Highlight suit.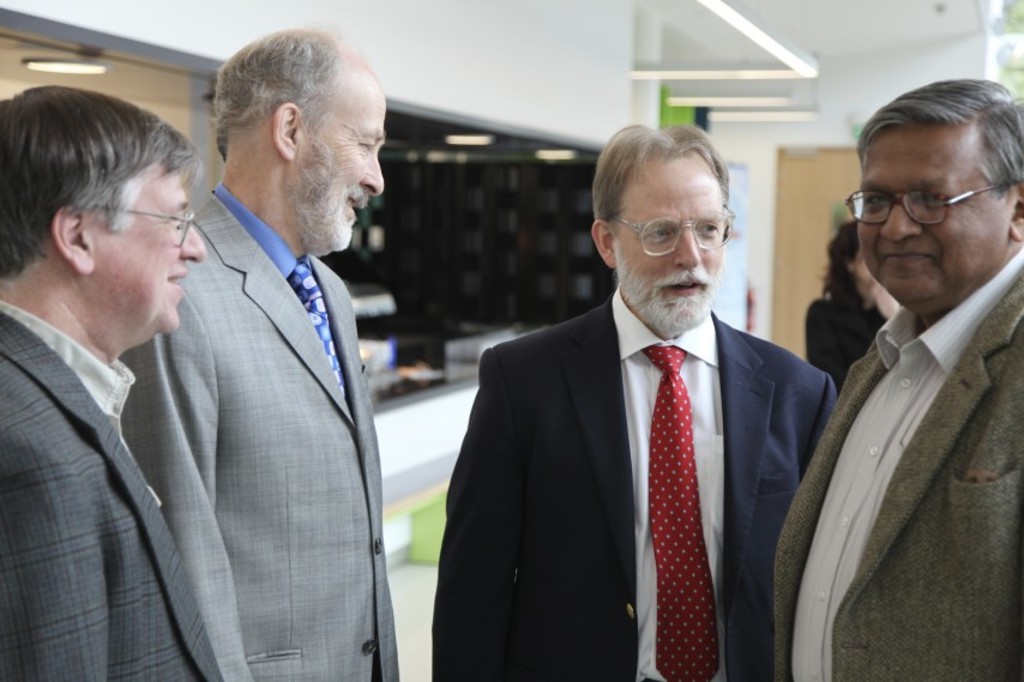
Highlighted region: crop(435, 286, 845, 681).
